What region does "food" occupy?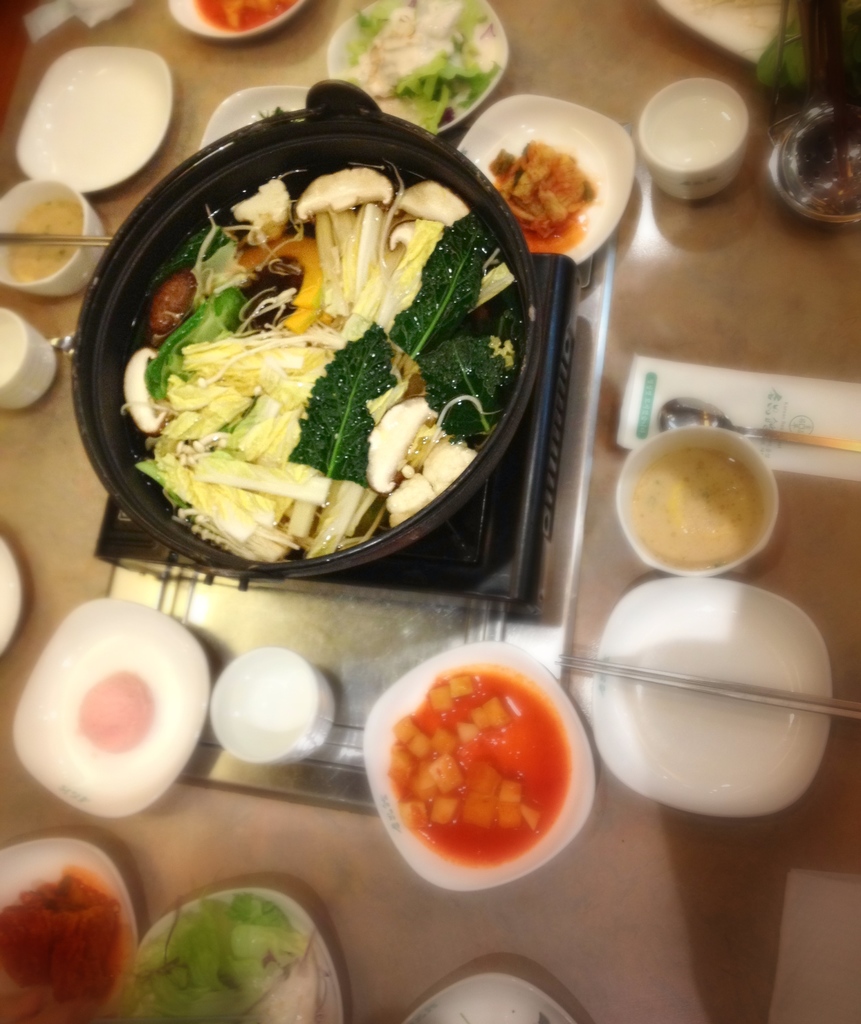
[left=341, top=0, right=505, bottom=137].
